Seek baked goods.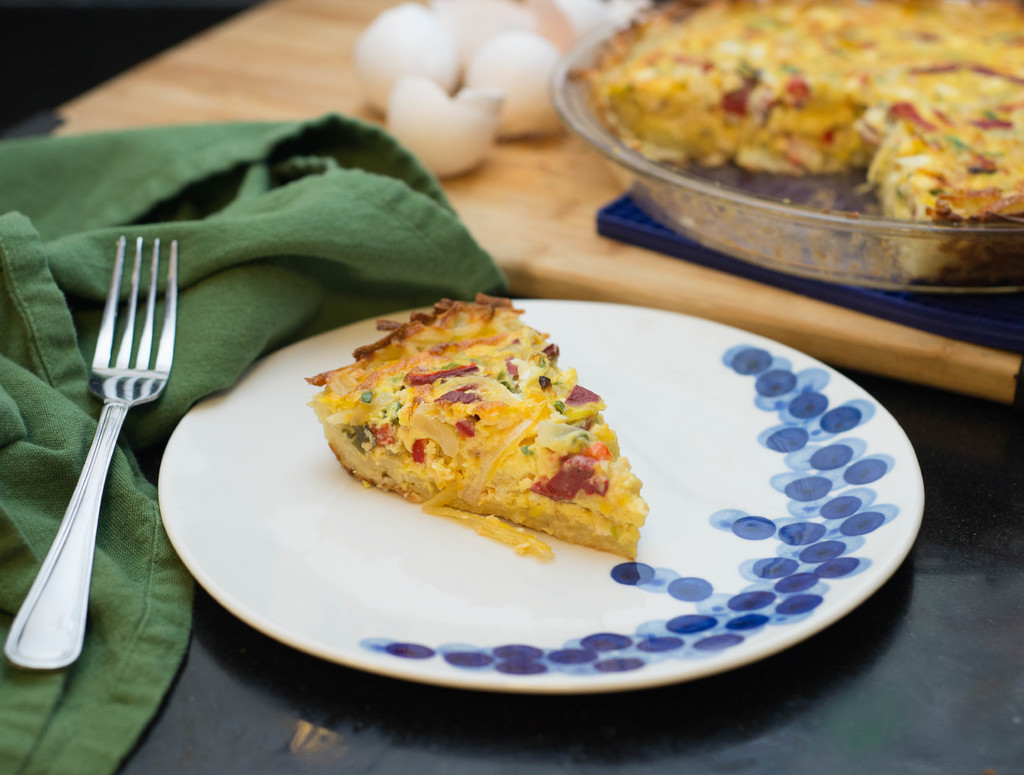
box=[301, 293, 649, 562].
